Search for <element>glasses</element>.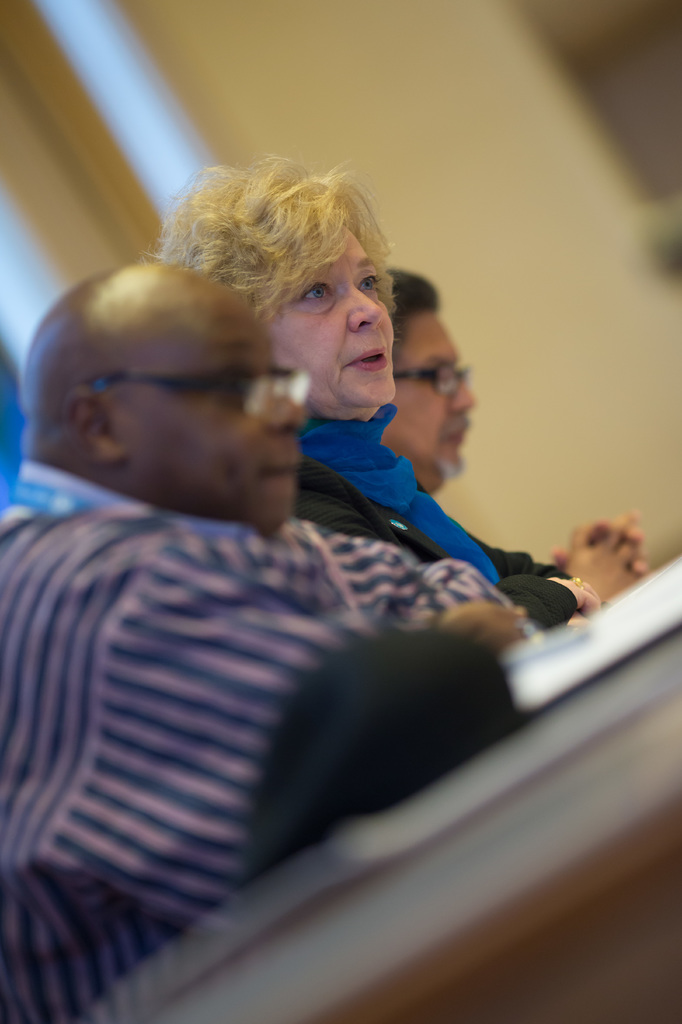
Found at 51, 348, 291, 432.
